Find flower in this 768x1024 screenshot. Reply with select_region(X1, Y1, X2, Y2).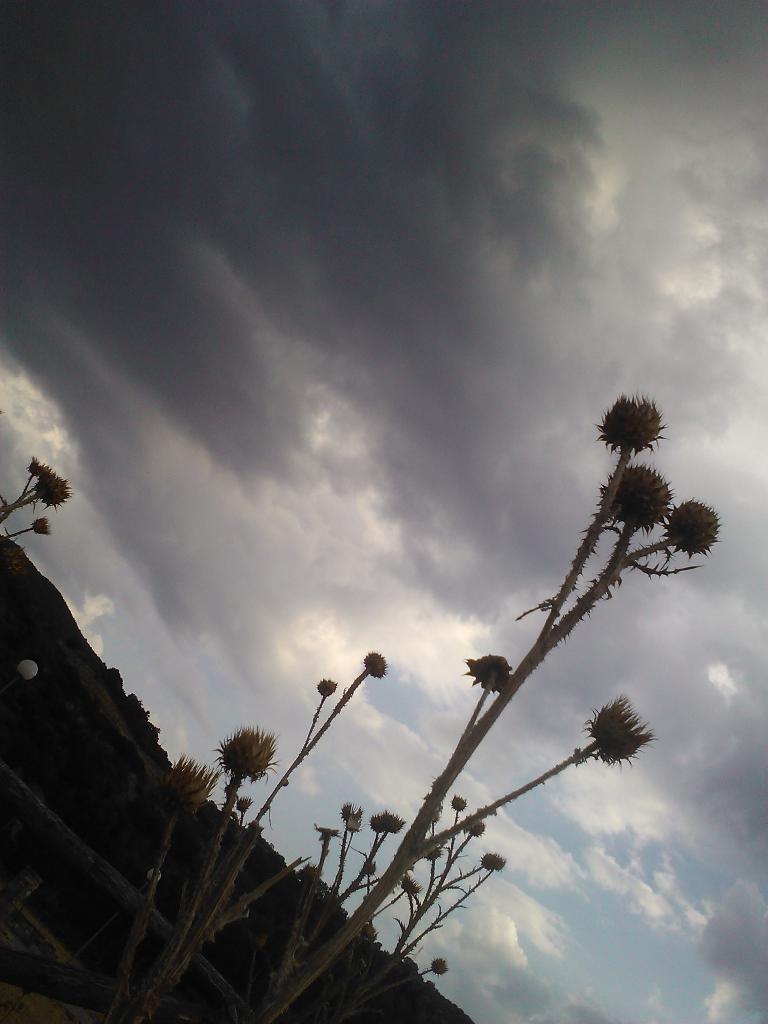
select_region(166, 758, 218, 813).
